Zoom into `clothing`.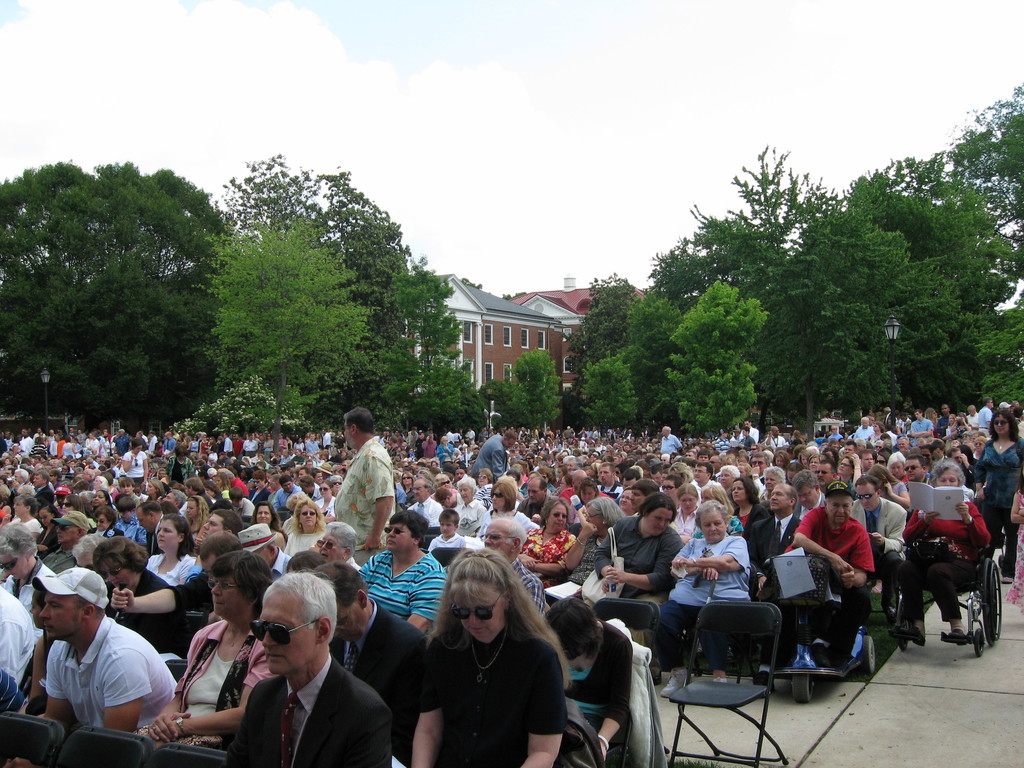
Zoom target: (966,465,977,497).
